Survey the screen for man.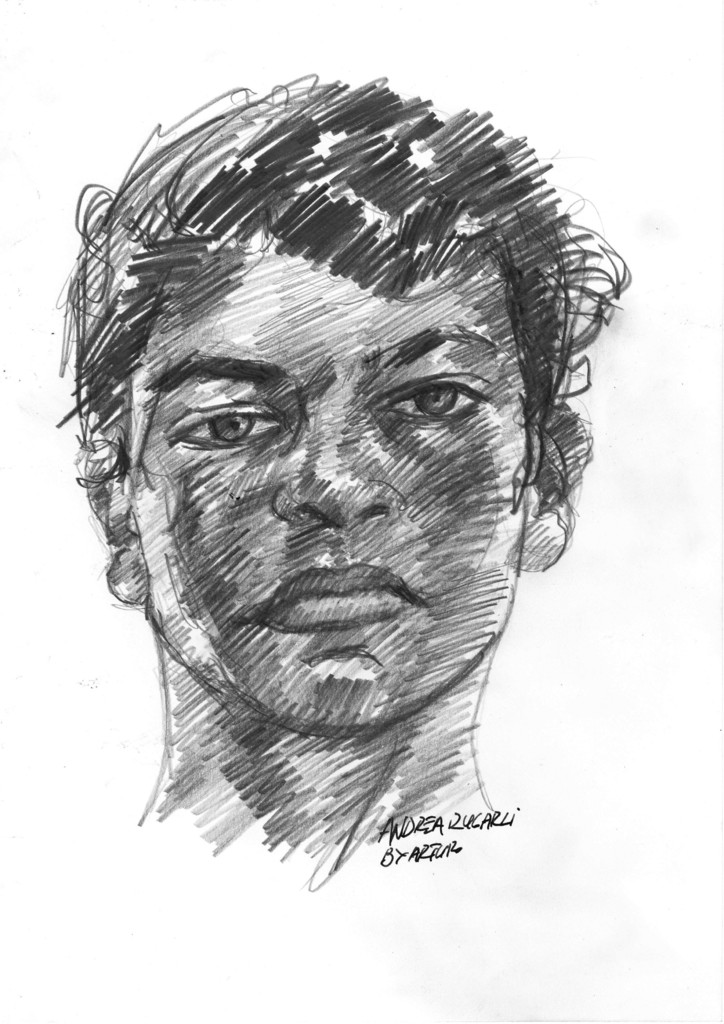
Survey found: <bbox>56, 74, 627, 887</bbox>.
